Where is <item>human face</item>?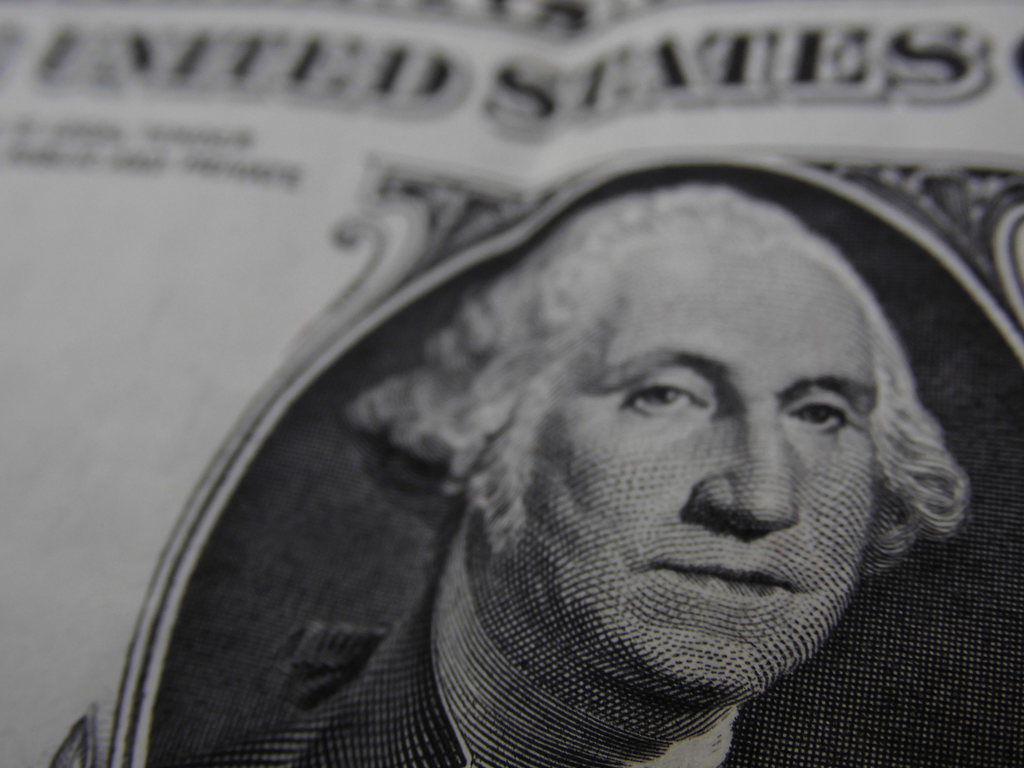
Rect(492, 239, 877, 707).
